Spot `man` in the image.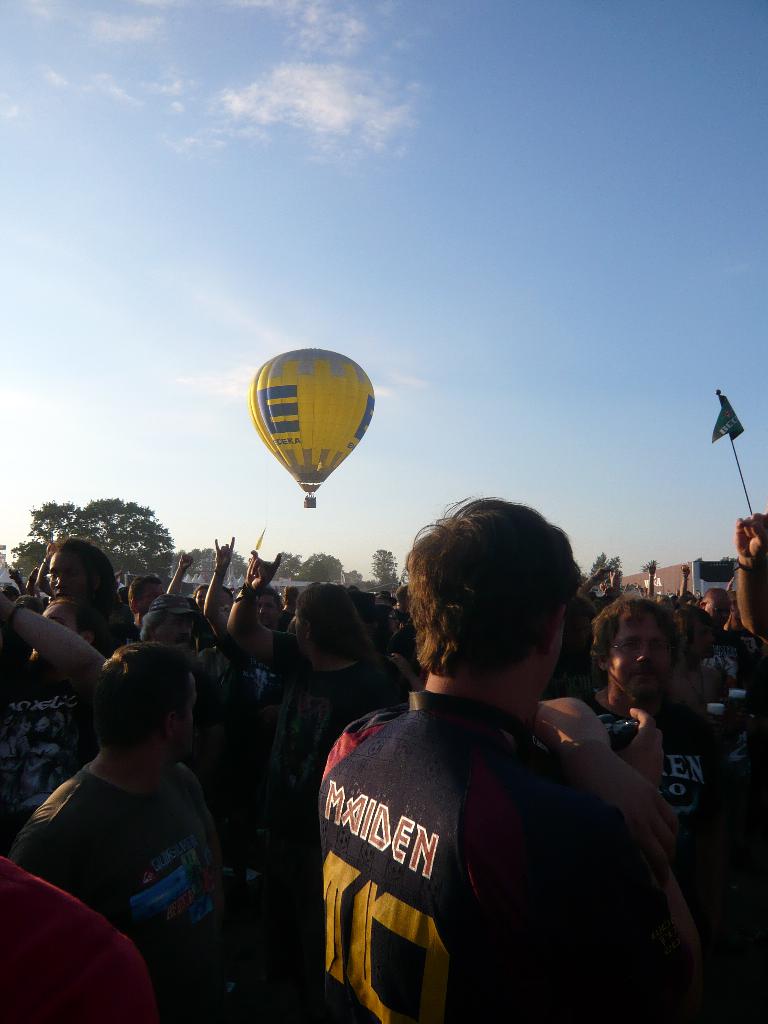
`man` found at bbox=[6, 628, 243, 1023].
